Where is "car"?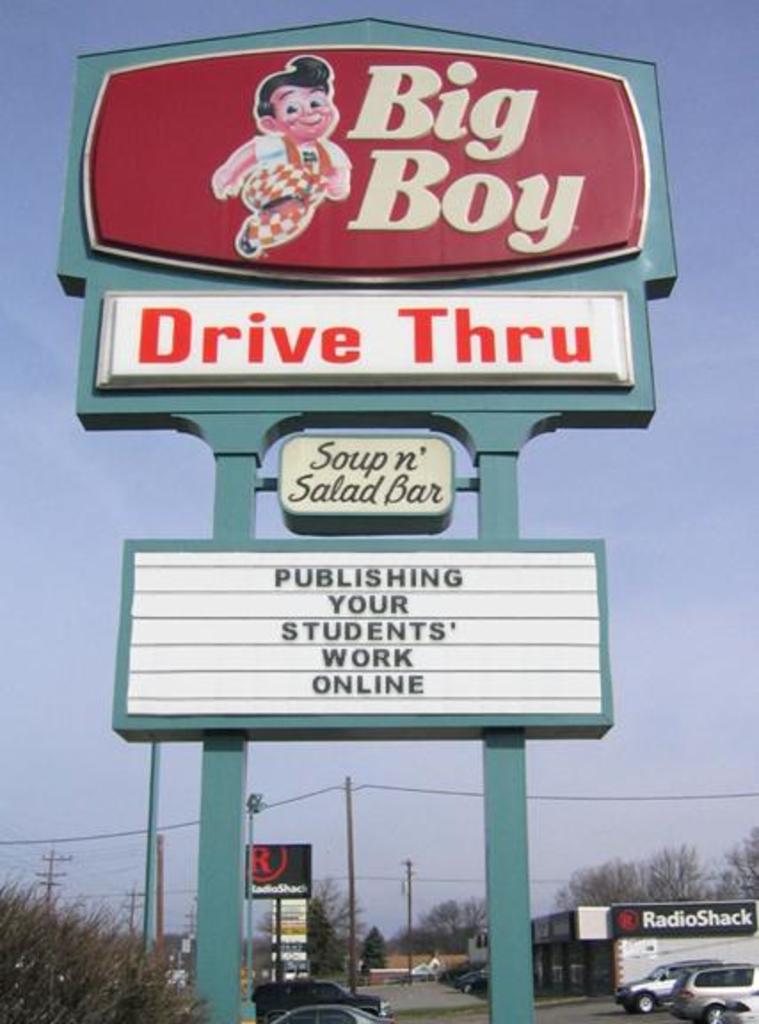
bbox(677, 962, 757, 1019).
